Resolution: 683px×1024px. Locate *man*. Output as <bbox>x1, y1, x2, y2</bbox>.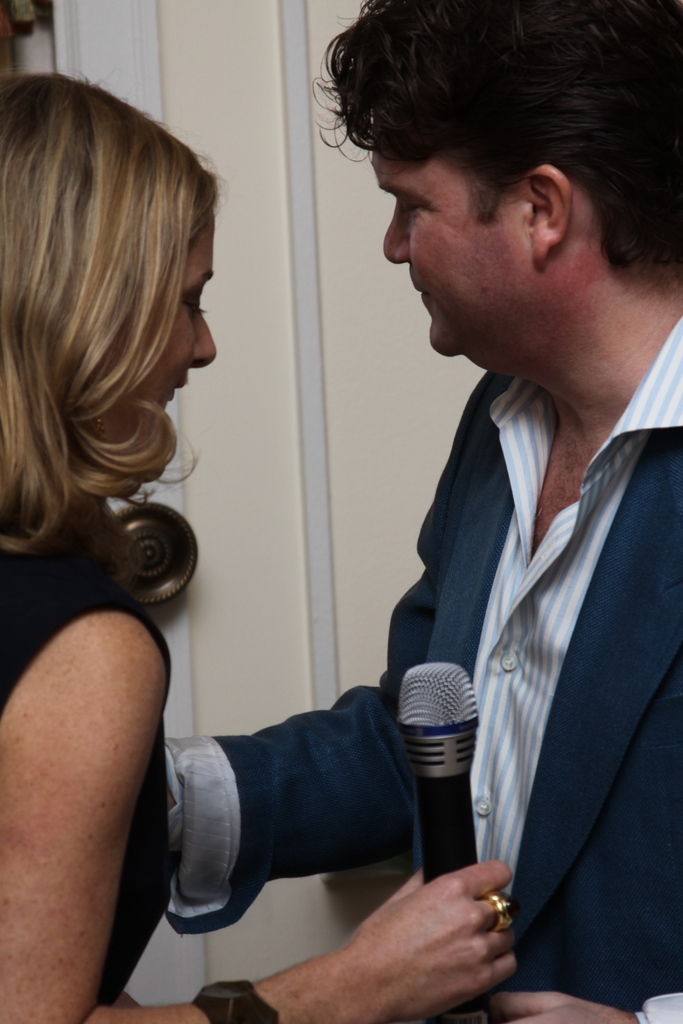
<bbox>167, 0, 682, 1023</bbox>.
